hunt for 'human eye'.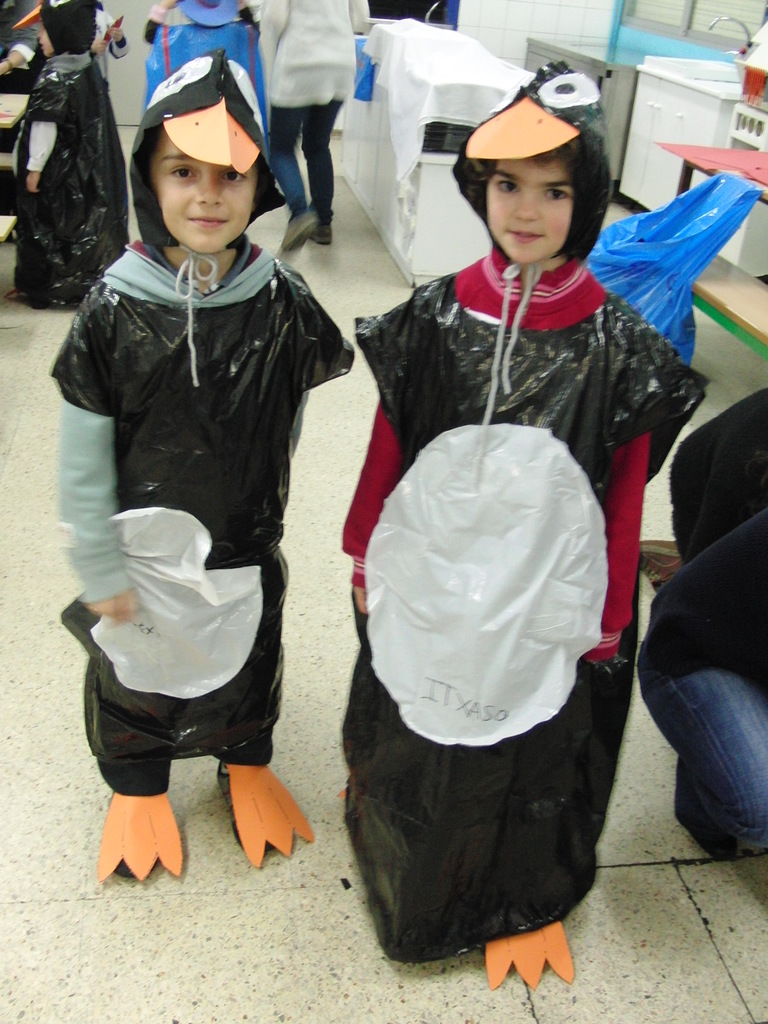
Hunted down at (218,168,249,184).
